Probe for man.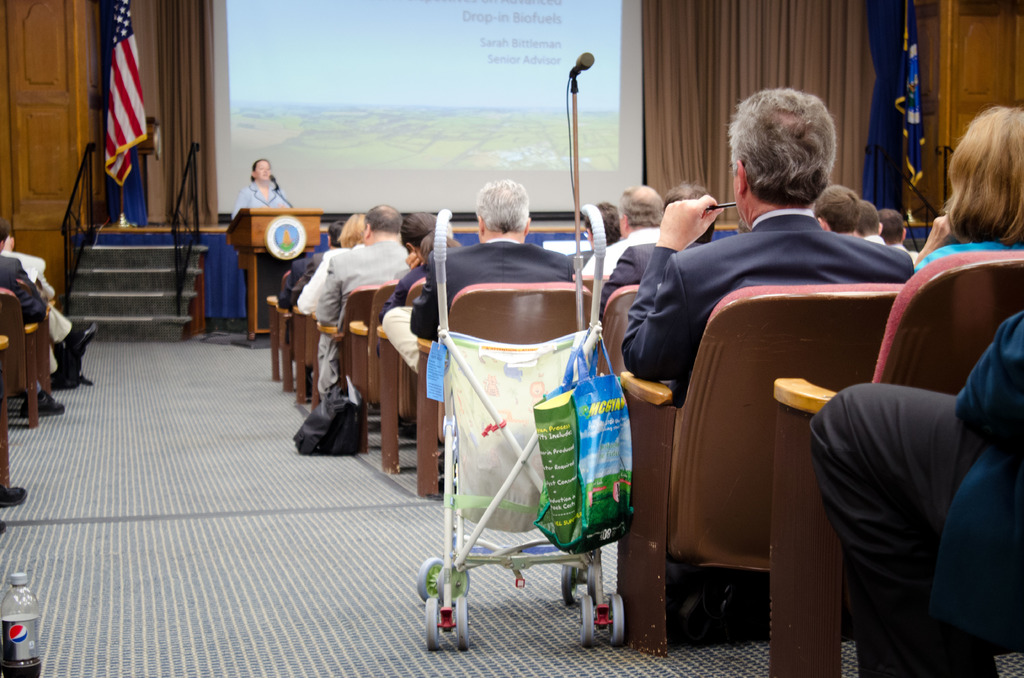
Probe result: <box>666,180,717,262</box>.
